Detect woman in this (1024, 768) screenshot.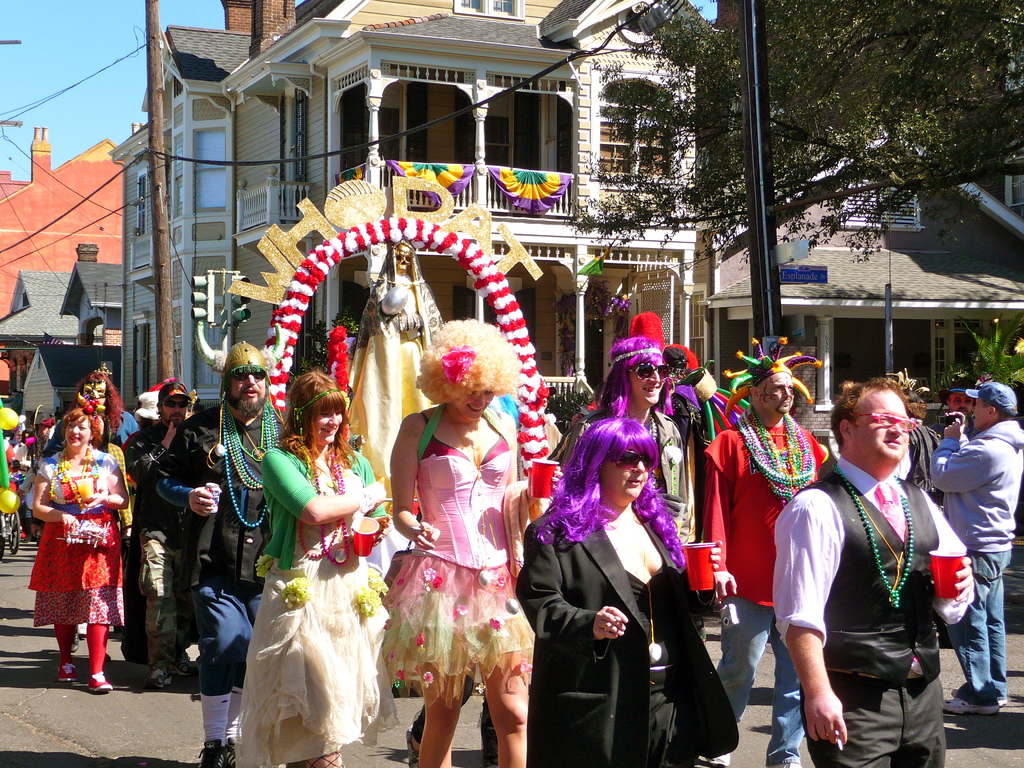
Detection: l=376, t=321, r=536, b=767.
